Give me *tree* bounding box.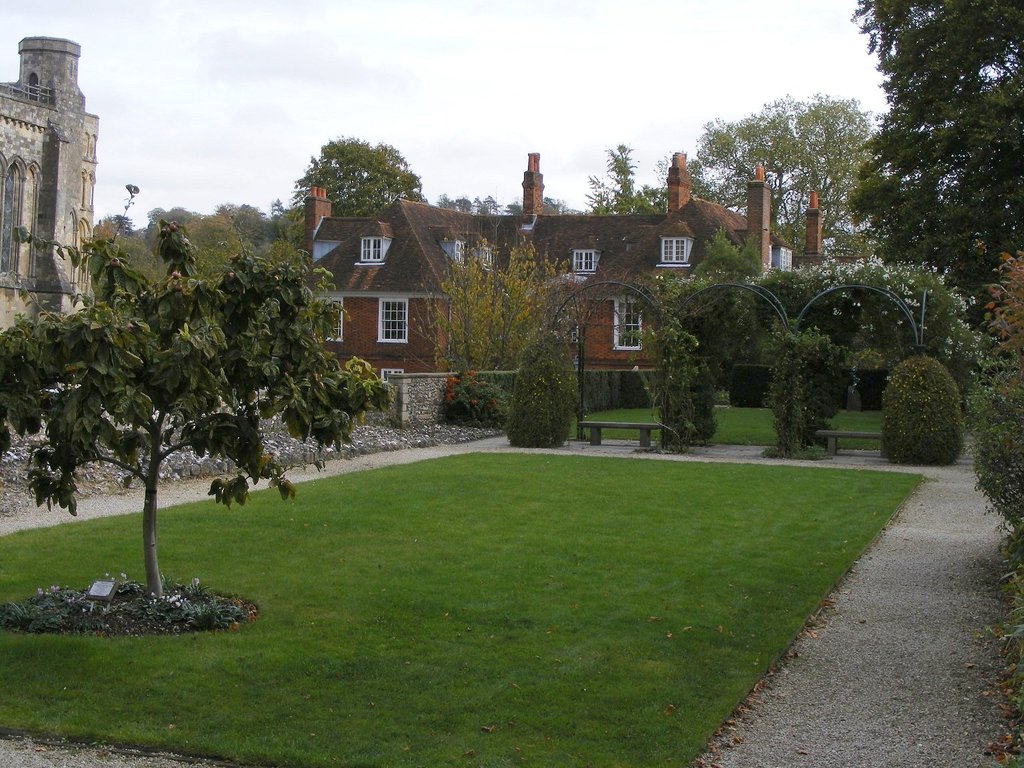
pyautogui.locateOnScreen(835, 0, 1023, 309).
